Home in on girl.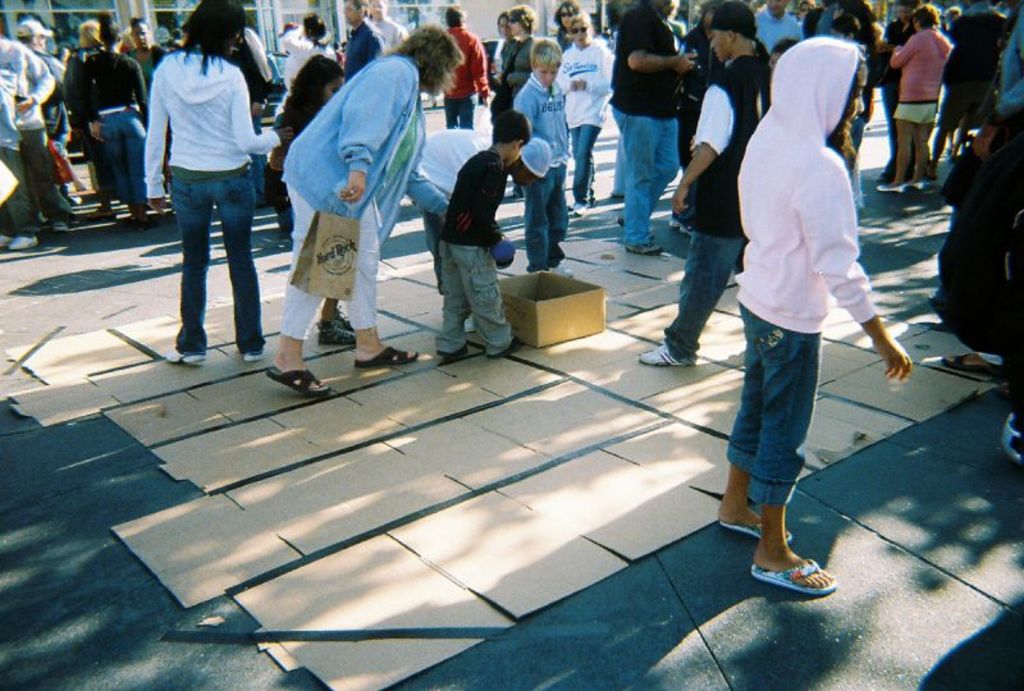
Homed in at region(145, 0, 300, 365).
